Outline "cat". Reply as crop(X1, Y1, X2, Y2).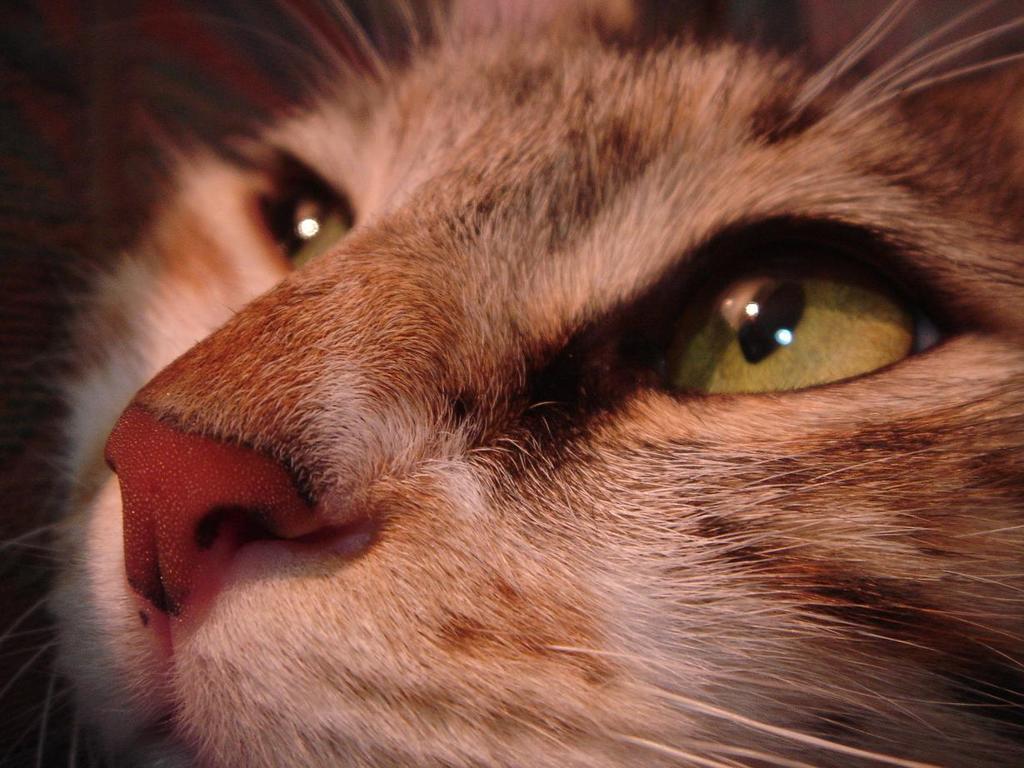
crop(0, 0, 1023, 767).
